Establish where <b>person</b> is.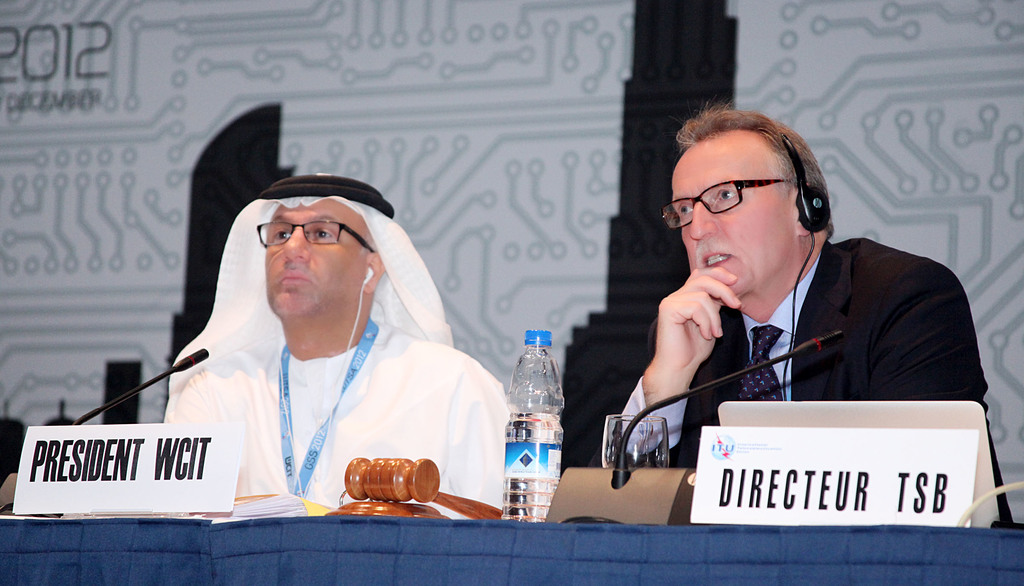
Established at region(630, 95, 963, 509).
